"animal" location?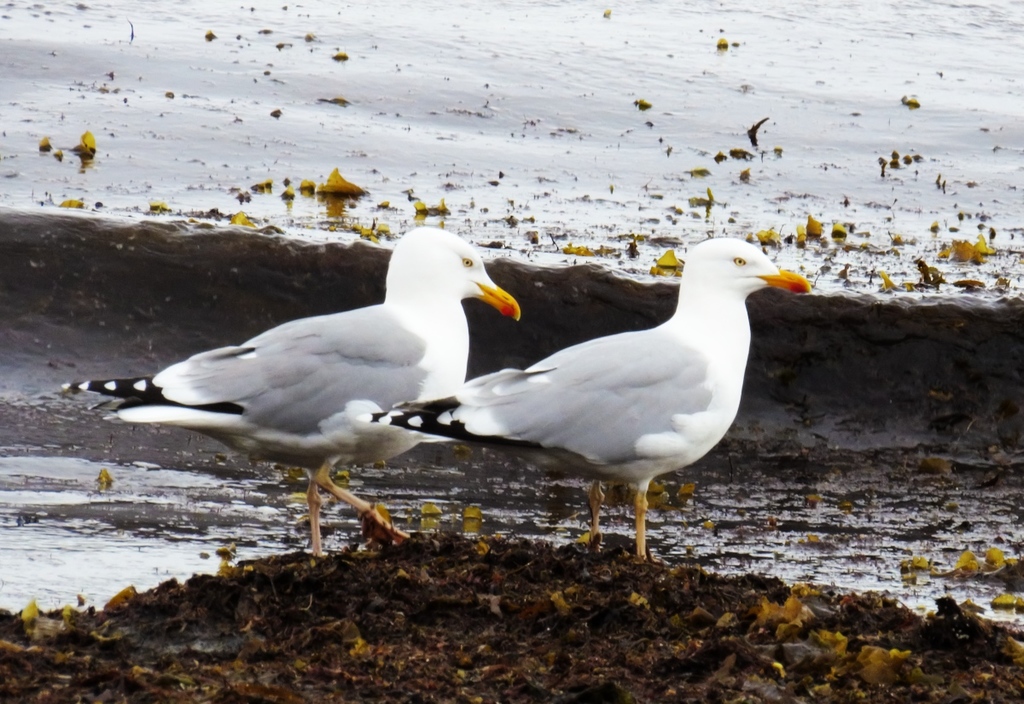
60/224/522/558
